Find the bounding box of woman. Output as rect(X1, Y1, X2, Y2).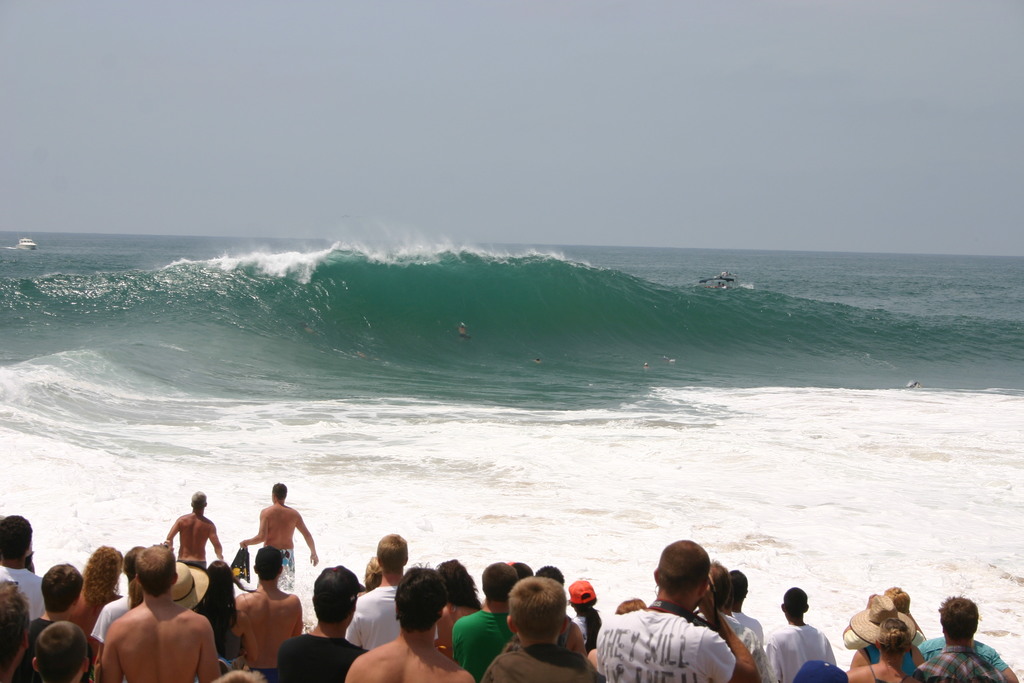
rect(849, 614, 922, 682).
